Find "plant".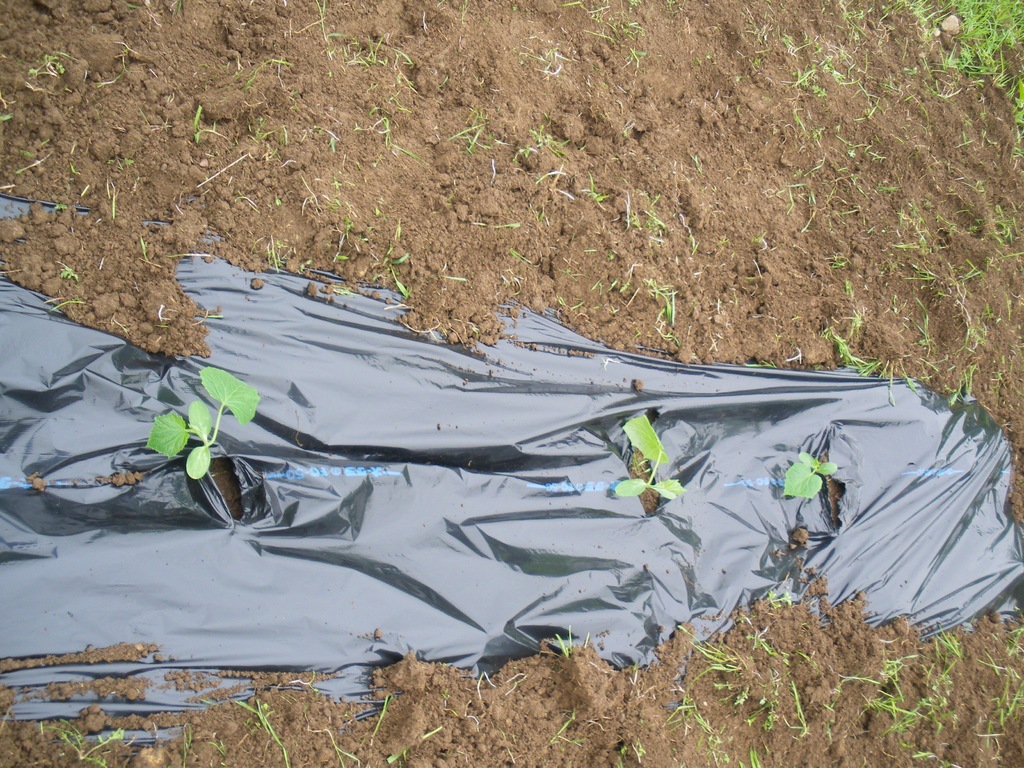
bbox=(824, 252, 852, 274).
